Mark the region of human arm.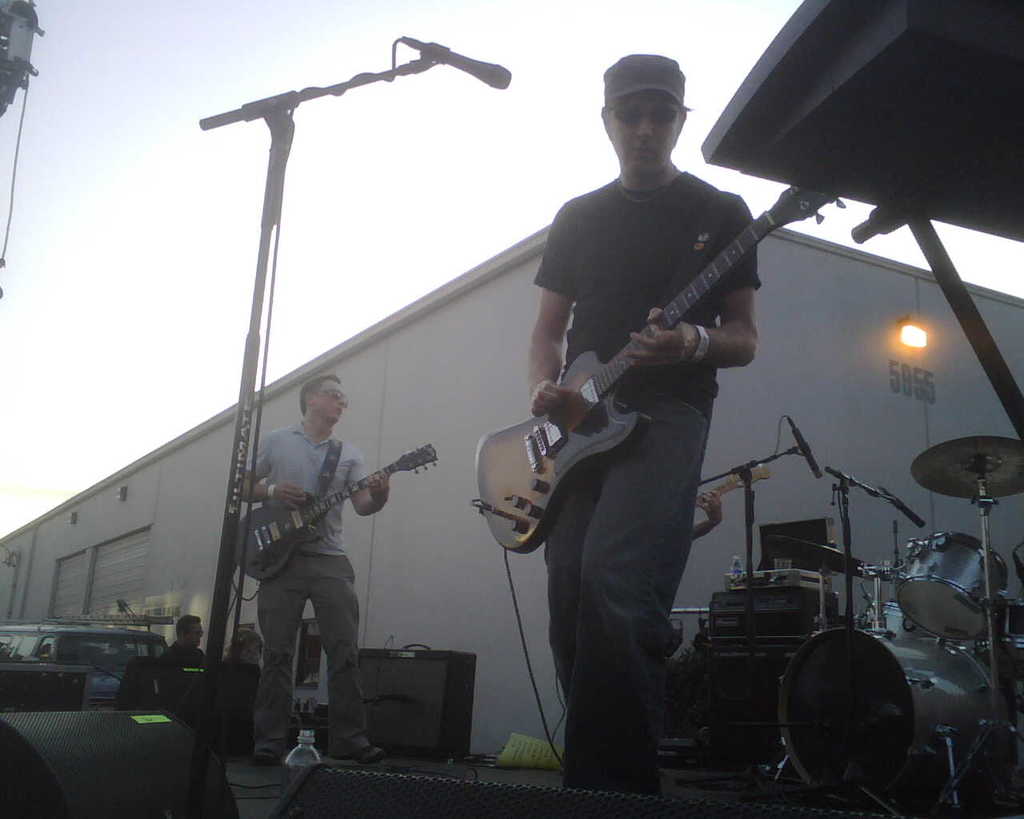
Region: (x1=346, y1=445, x2=391, y2=522).
